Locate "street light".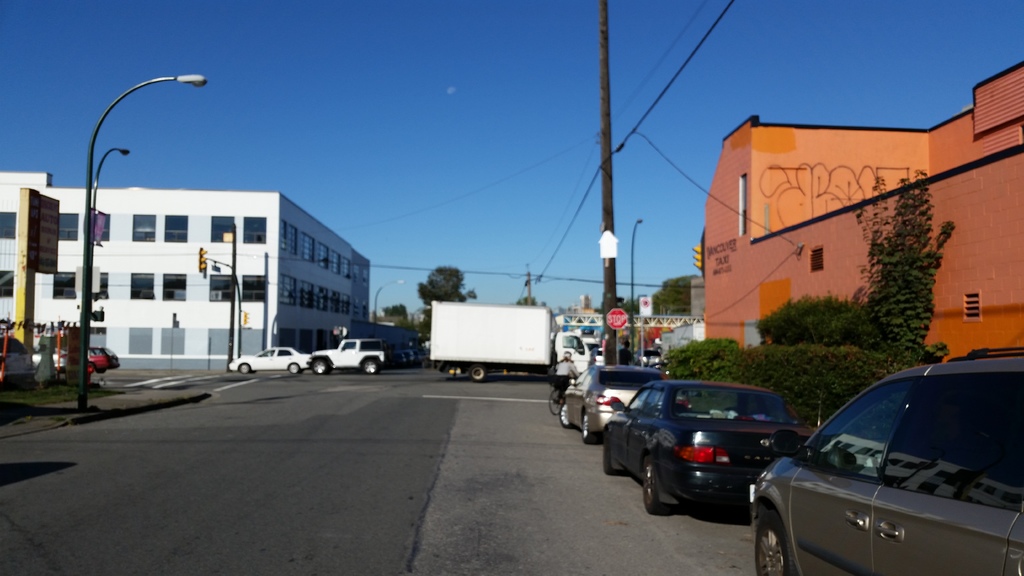
Bounding box: x1=375, y1=277, x2=404, y2=323.
